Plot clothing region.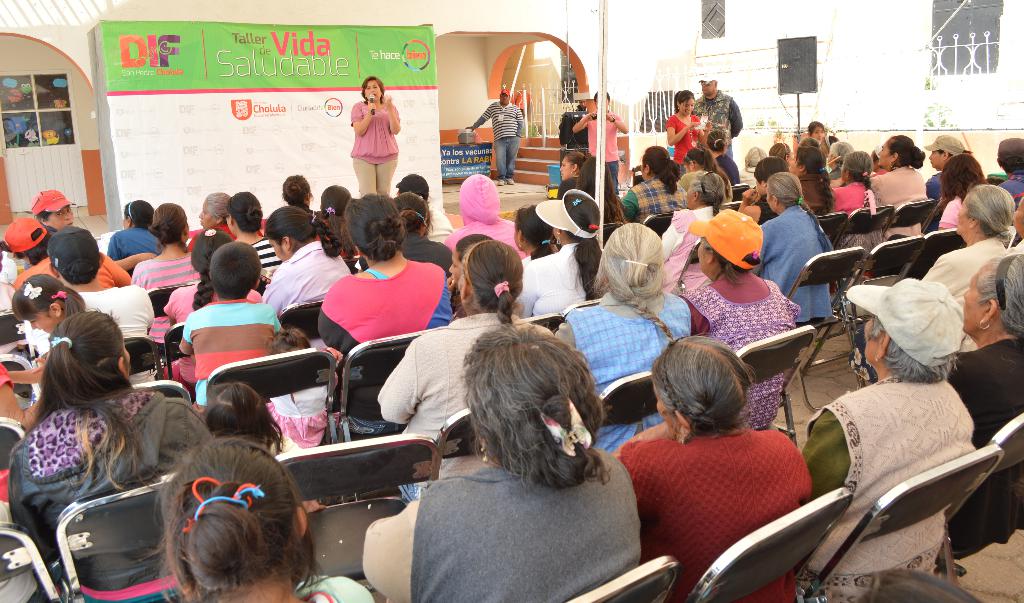
Plotted at rect(959, 336, 1023, 558).
